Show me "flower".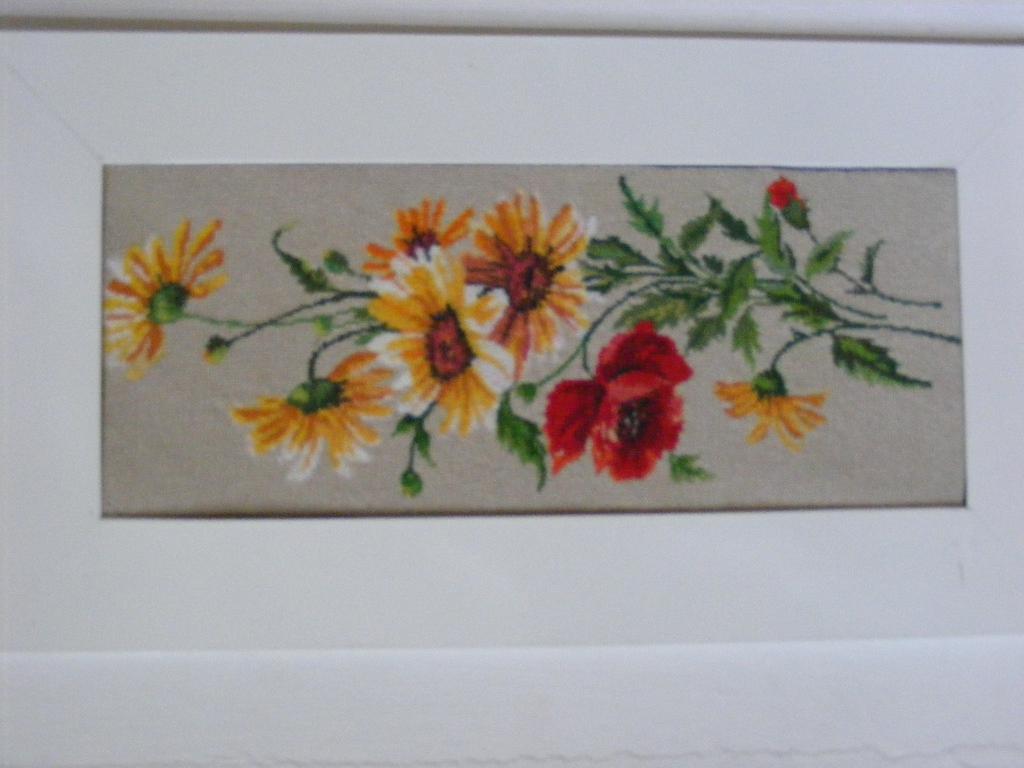
"flower" is here: [x1=225, y1=345, x2=397, y2=488].
